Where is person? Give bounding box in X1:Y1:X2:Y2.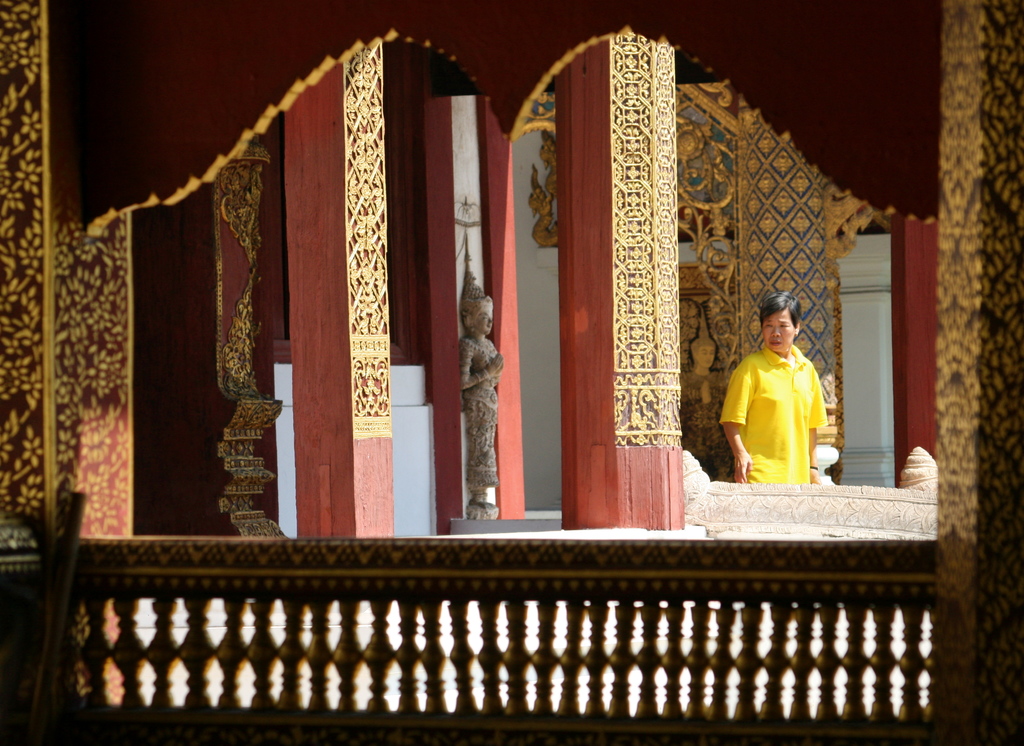
701:282:833:503.
